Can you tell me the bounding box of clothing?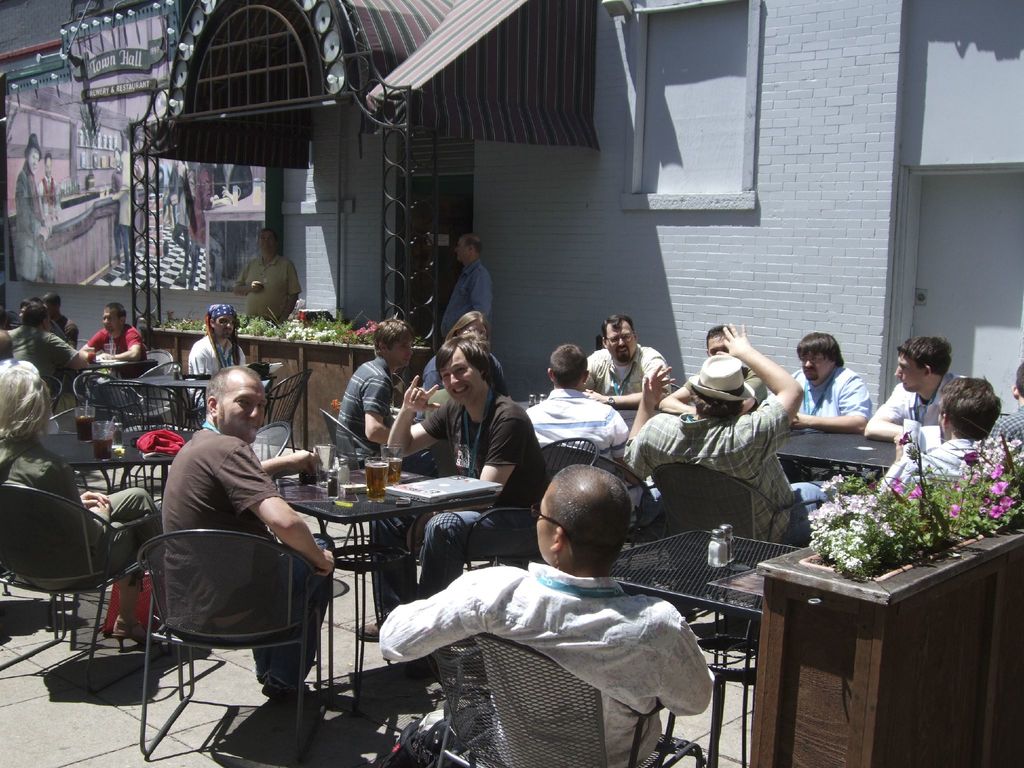
crop(327, 354, 418, 473).
